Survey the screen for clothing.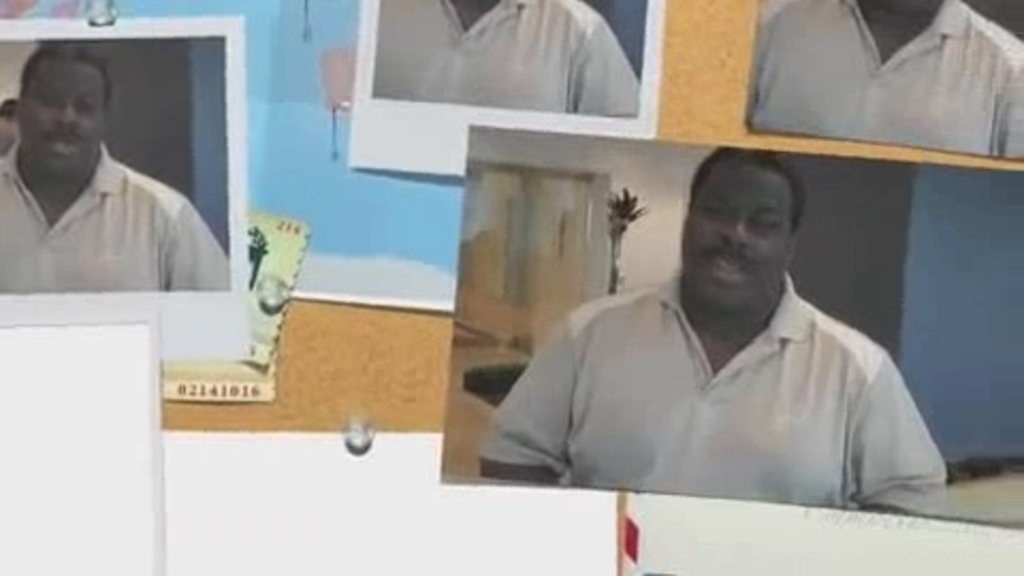
Survey found: <bbox>753, 0, 1022, 160</bbox>.
